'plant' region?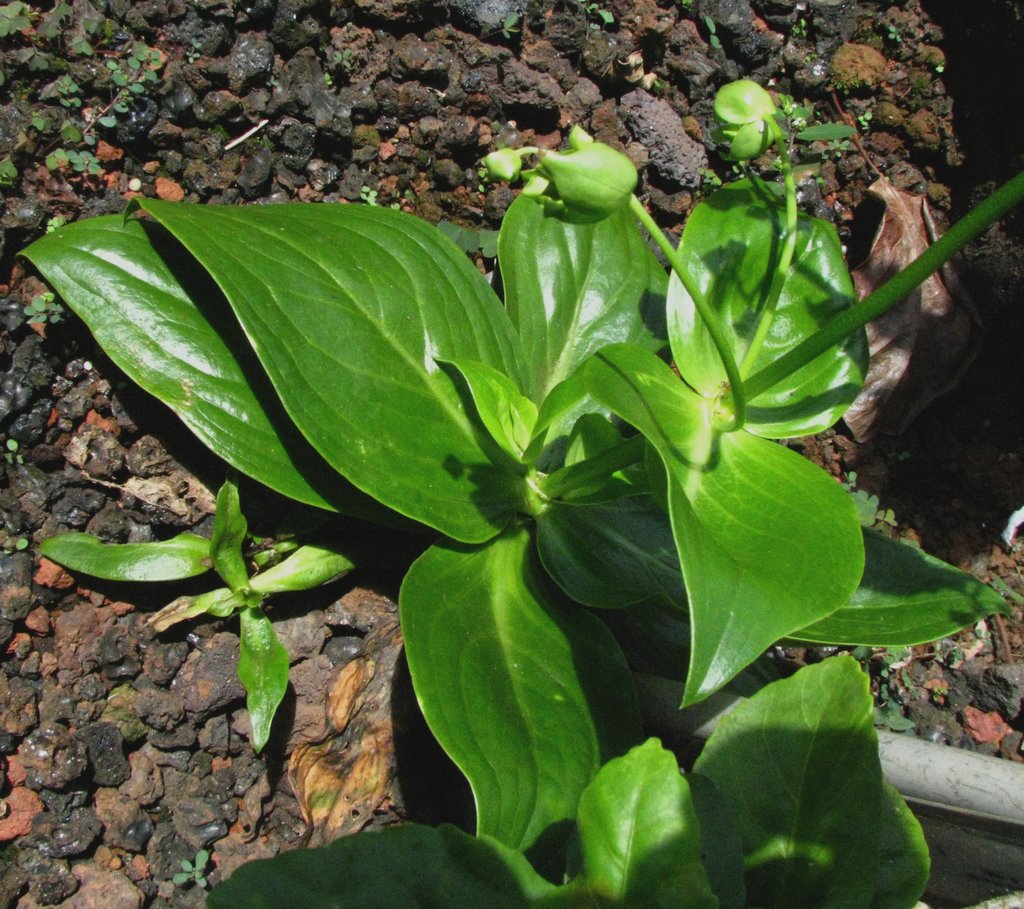
rect(887, 26, 904, 44)
